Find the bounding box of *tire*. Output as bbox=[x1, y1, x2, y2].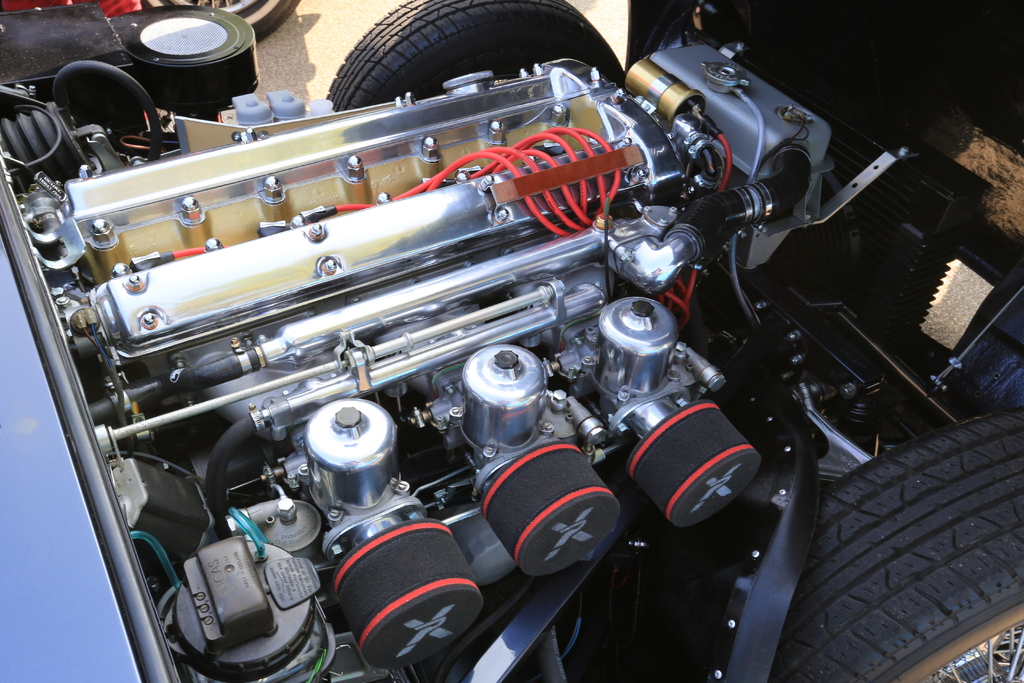
bbox=[766, 409, 1023, 682].
